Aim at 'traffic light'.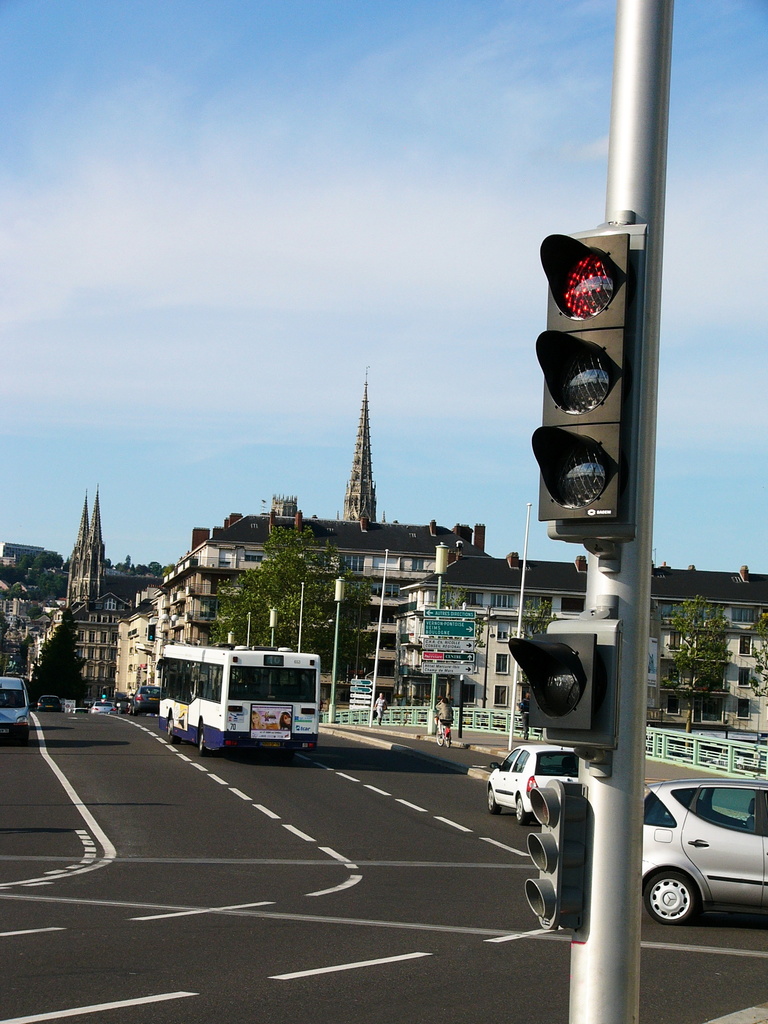
Aimed at 508,630,597,728.
